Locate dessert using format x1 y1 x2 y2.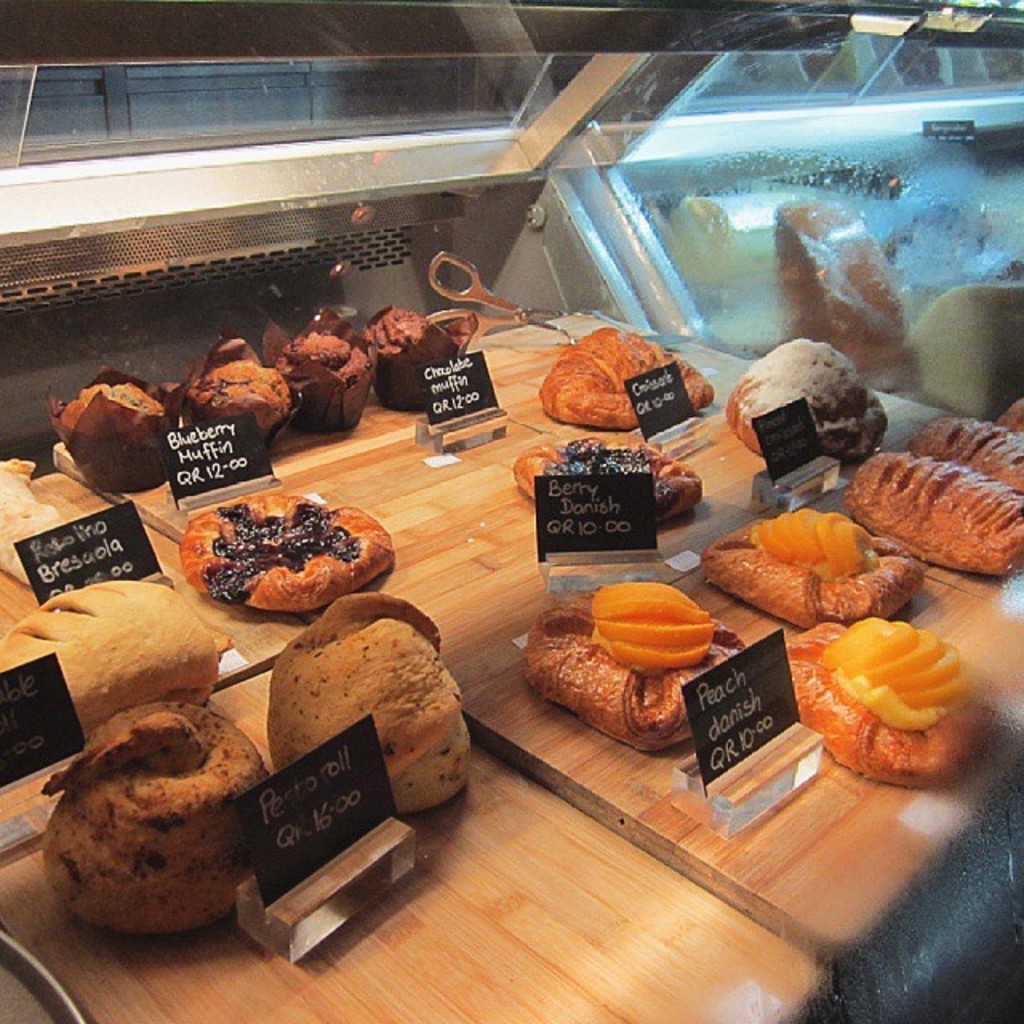
766 626 994 779.
